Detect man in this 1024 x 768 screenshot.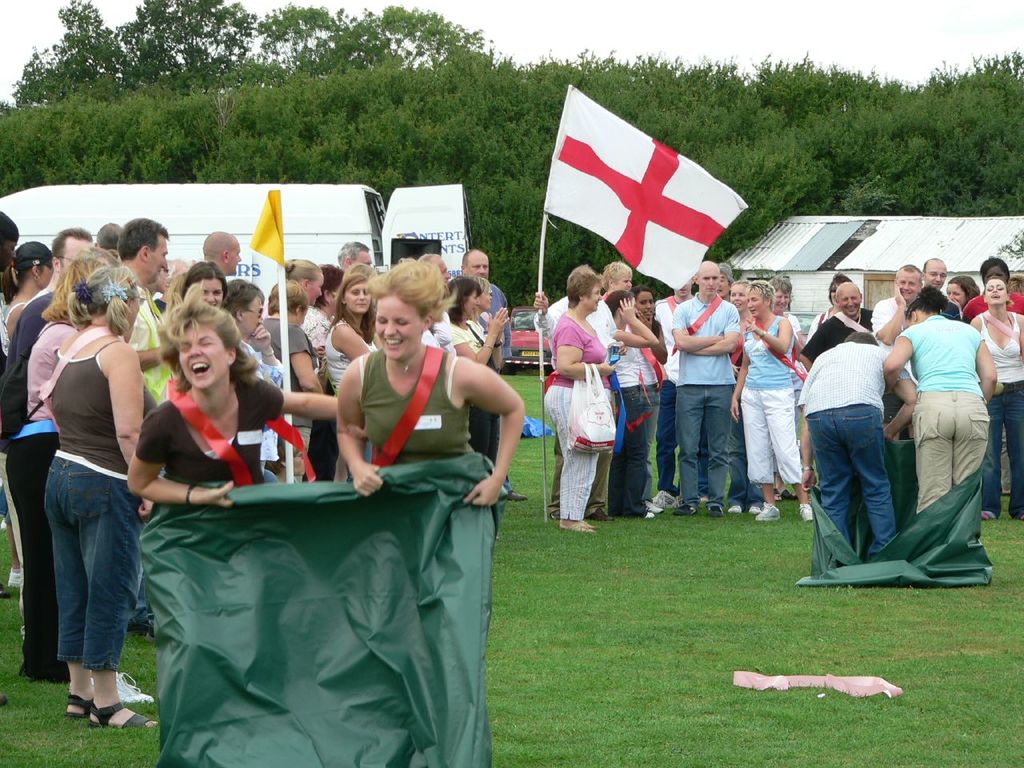
Detection: x1=461 y1=250 x2=525 y2=502.
